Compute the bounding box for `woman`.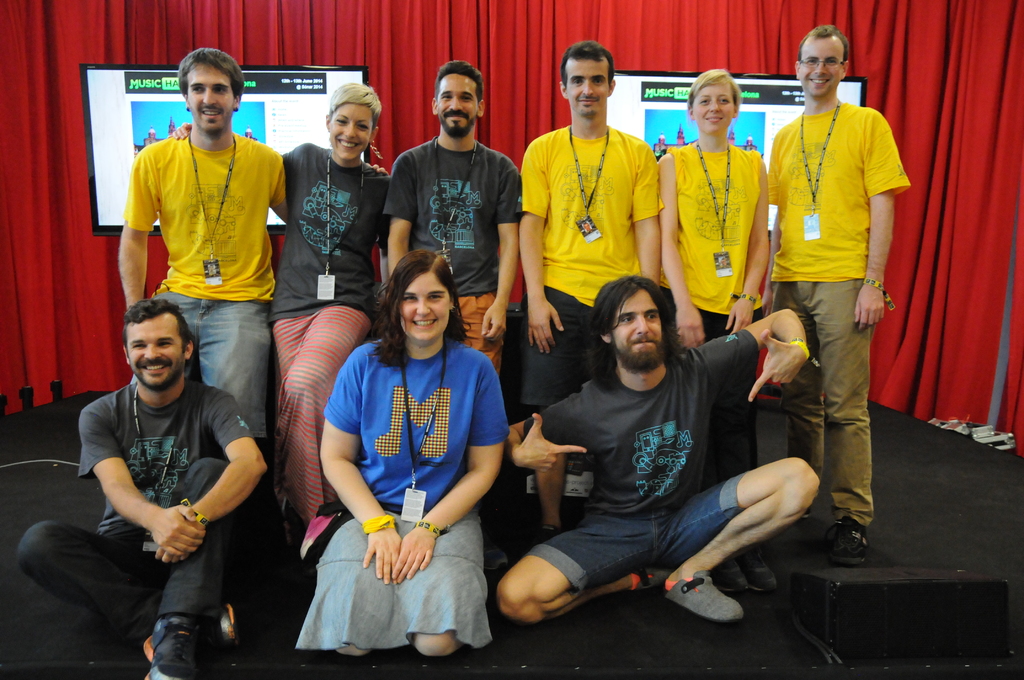
crop(658, 71, 774, 348).
